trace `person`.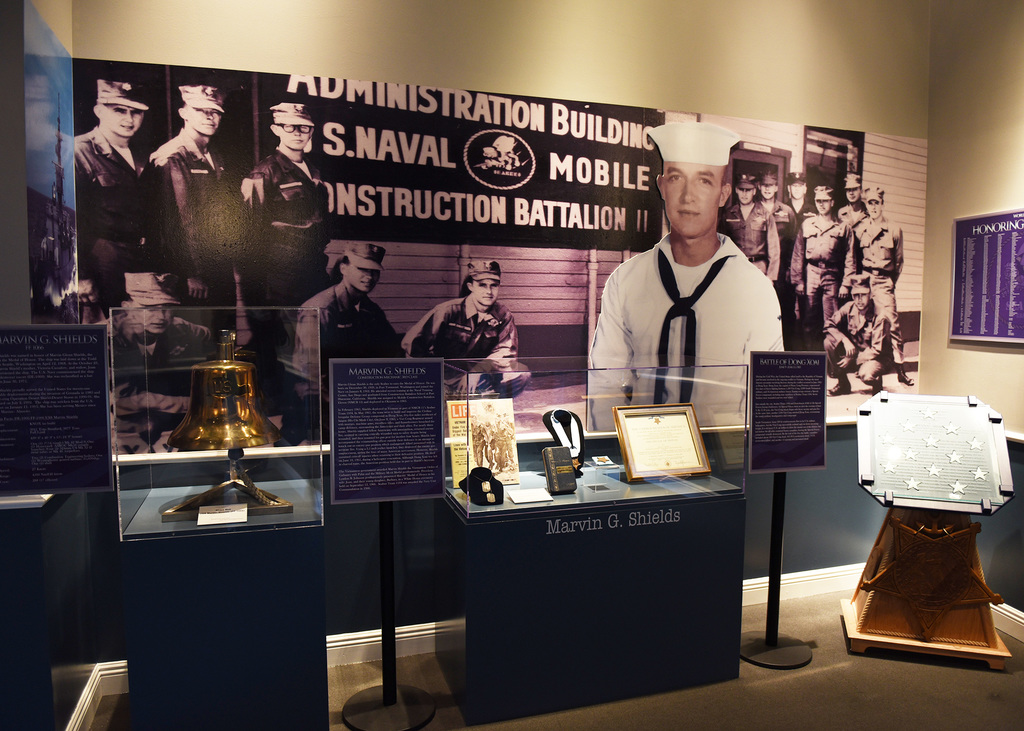
Traced to box=[405, 260, 530, 396].
